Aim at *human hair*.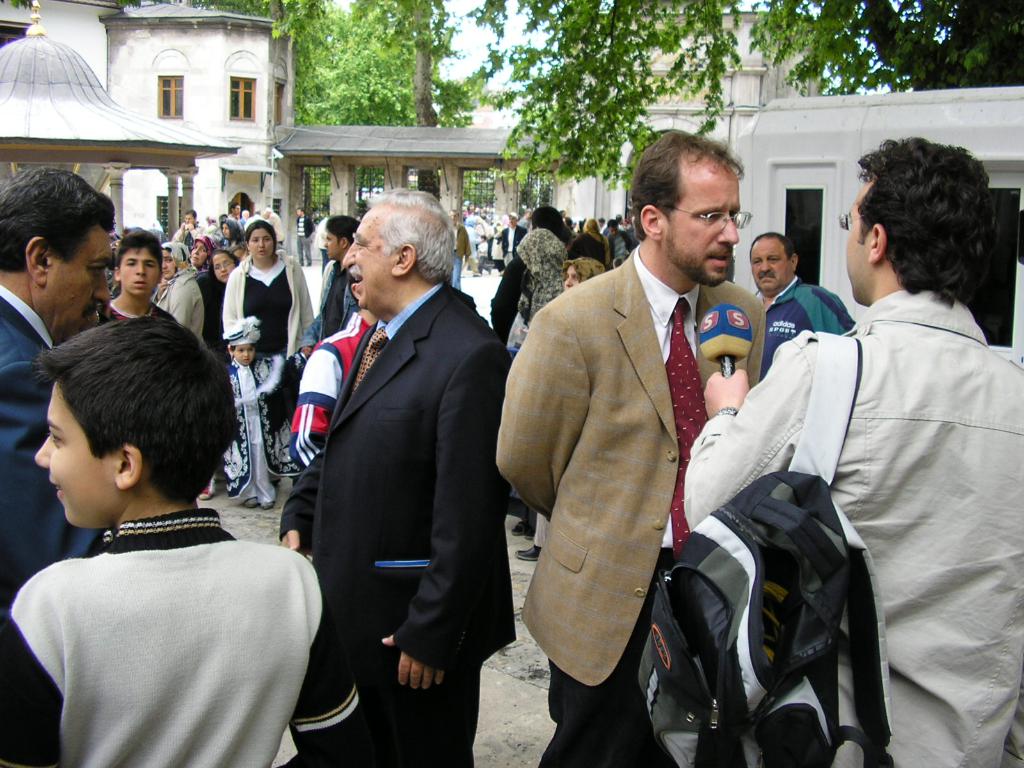
Aimed at Rect(210, 247, 239, 280).
